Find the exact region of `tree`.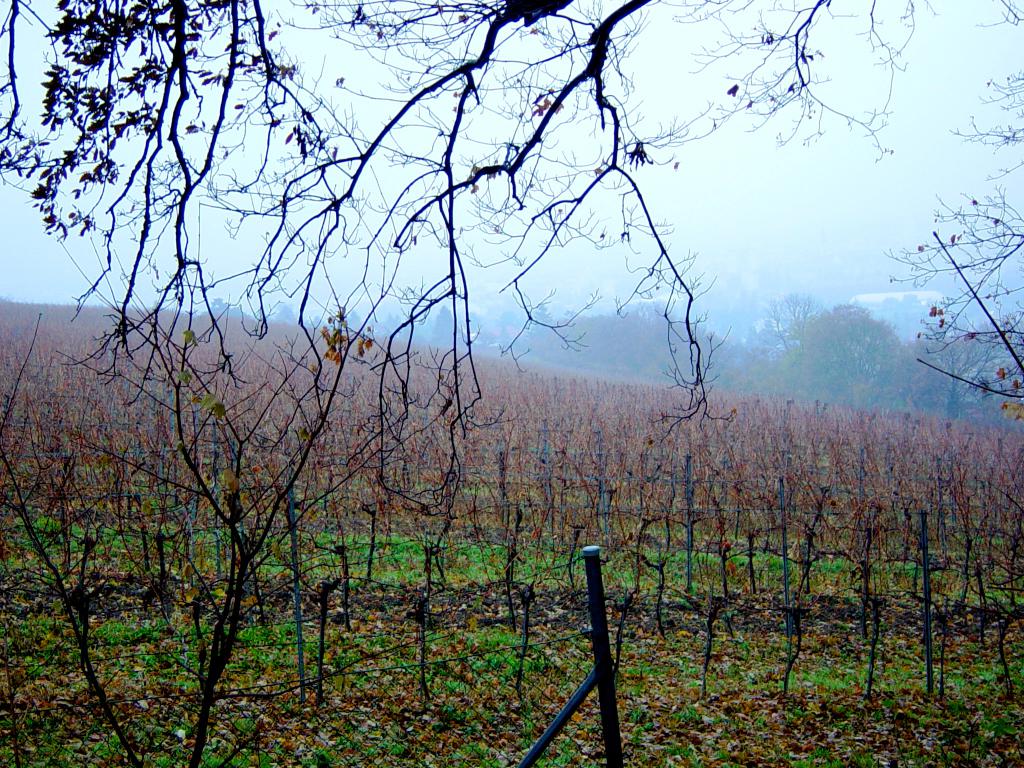
Exact region: [left=0, top=0, right=1023, bottom=445].
